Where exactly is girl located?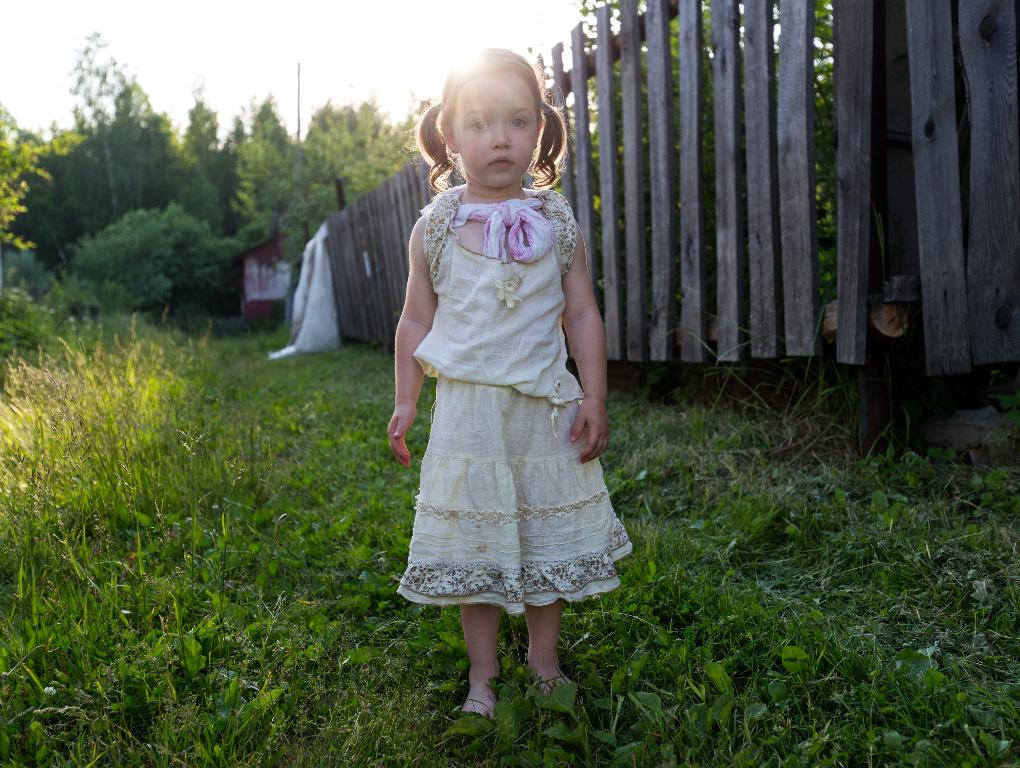
Its bounding box is bbox=[389, 45, 632, 718].
